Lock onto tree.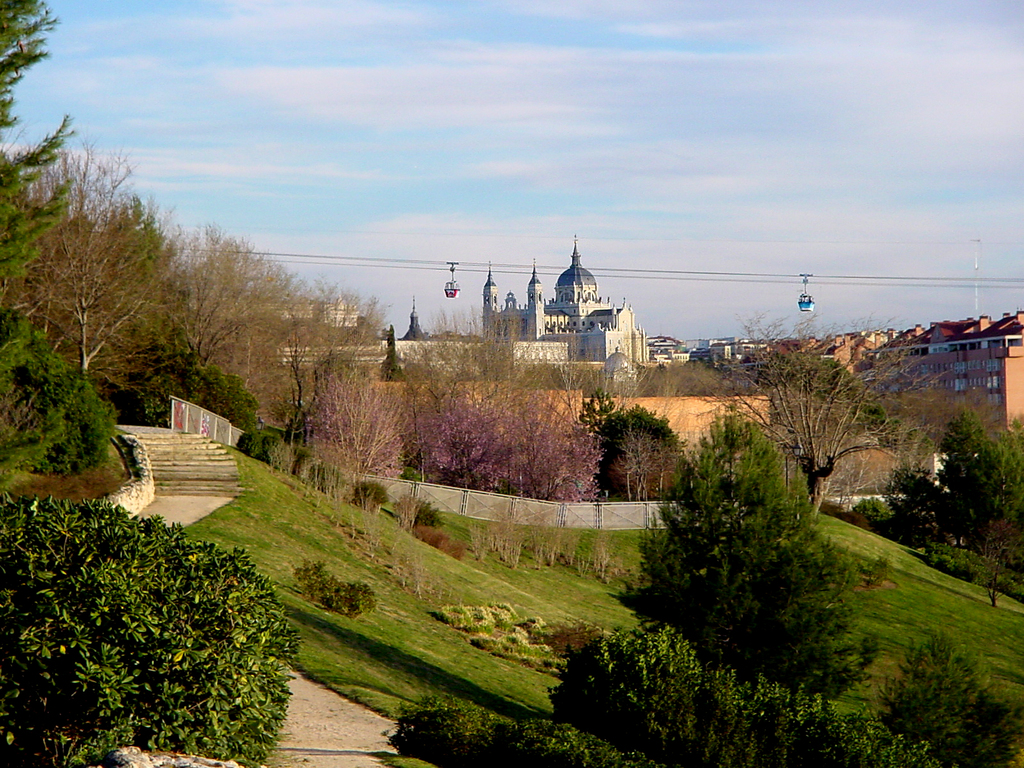
Locked: left=614, top=422, right=877, bottom=701.
